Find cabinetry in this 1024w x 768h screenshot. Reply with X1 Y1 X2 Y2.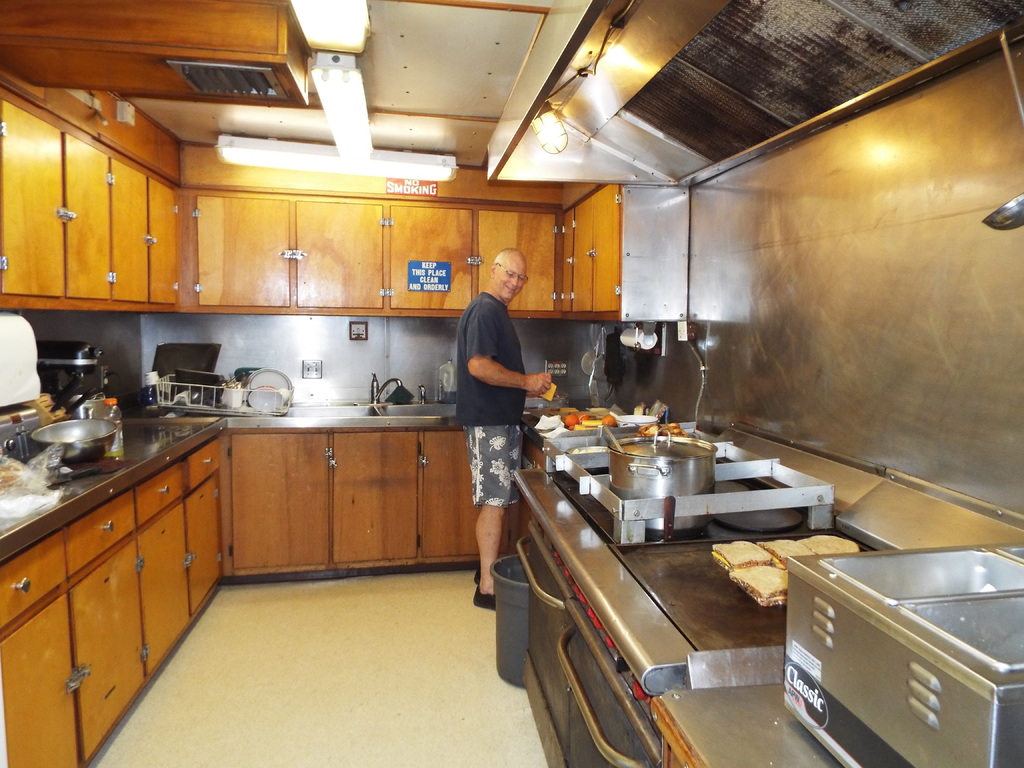
328 431 420 563.
